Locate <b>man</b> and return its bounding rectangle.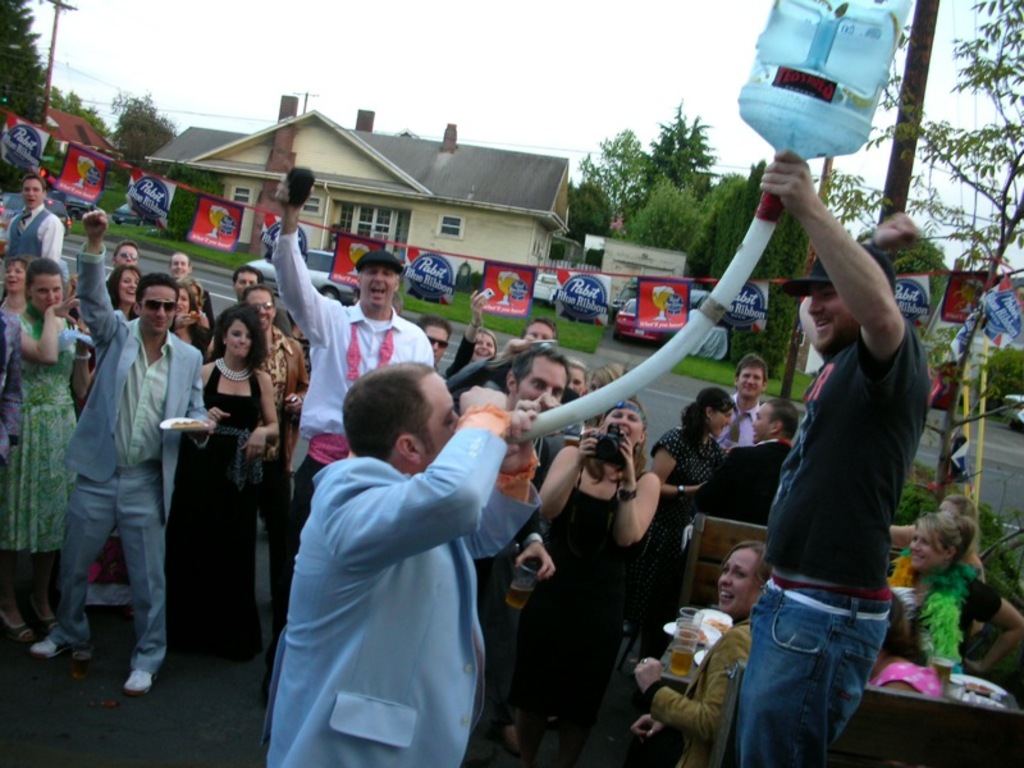
<box>270,166,439,634</box>.
